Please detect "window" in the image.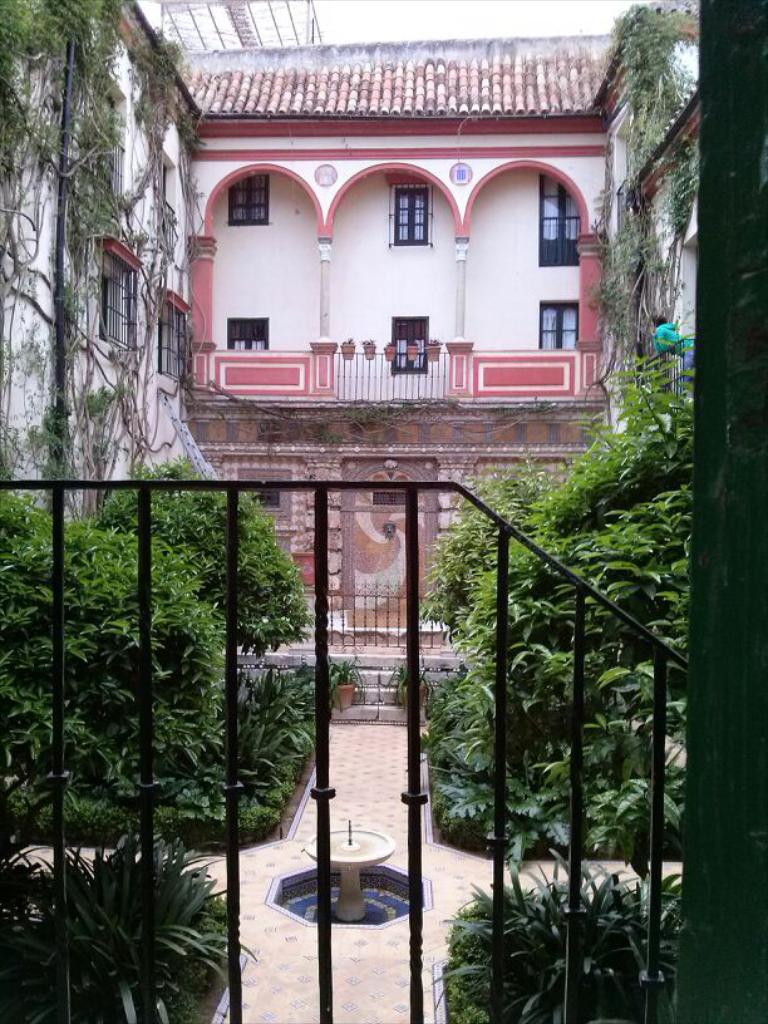
bbox=(390, 183, 429, 242).
